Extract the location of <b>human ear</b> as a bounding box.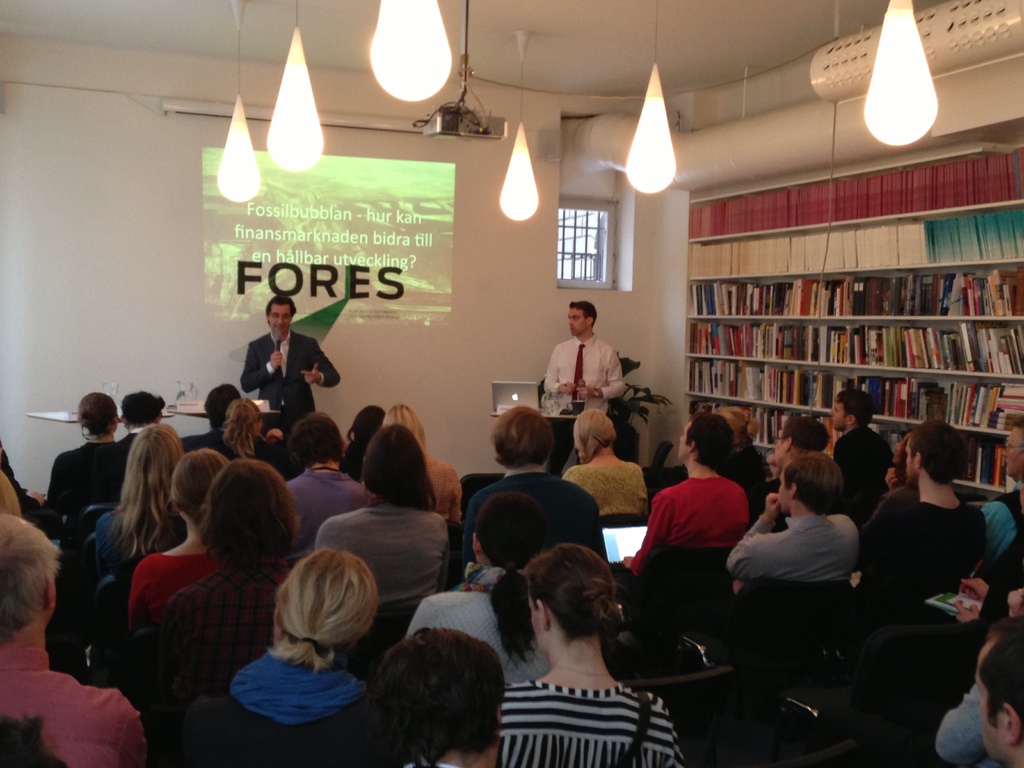
{"left": 473, "top": 531, "right": 481, "bottom": 558}.
